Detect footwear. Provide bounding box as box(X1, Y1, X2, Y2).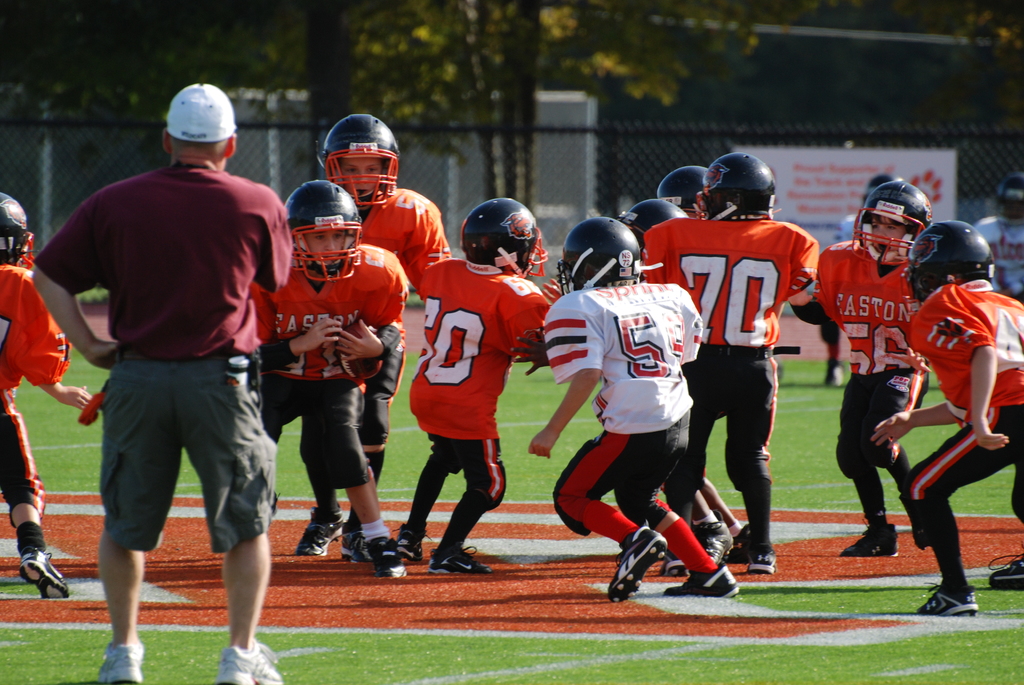
box(216, 636, 285, 684).
